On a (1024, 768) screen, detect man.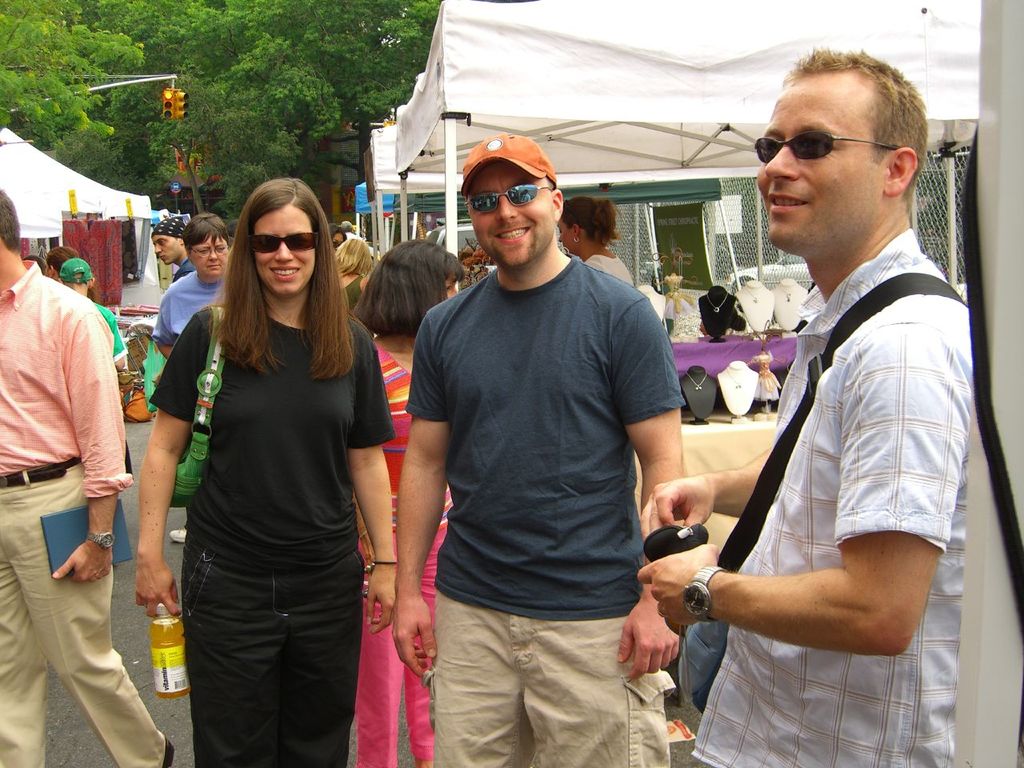
bbox(637, 42, 972, 767).
